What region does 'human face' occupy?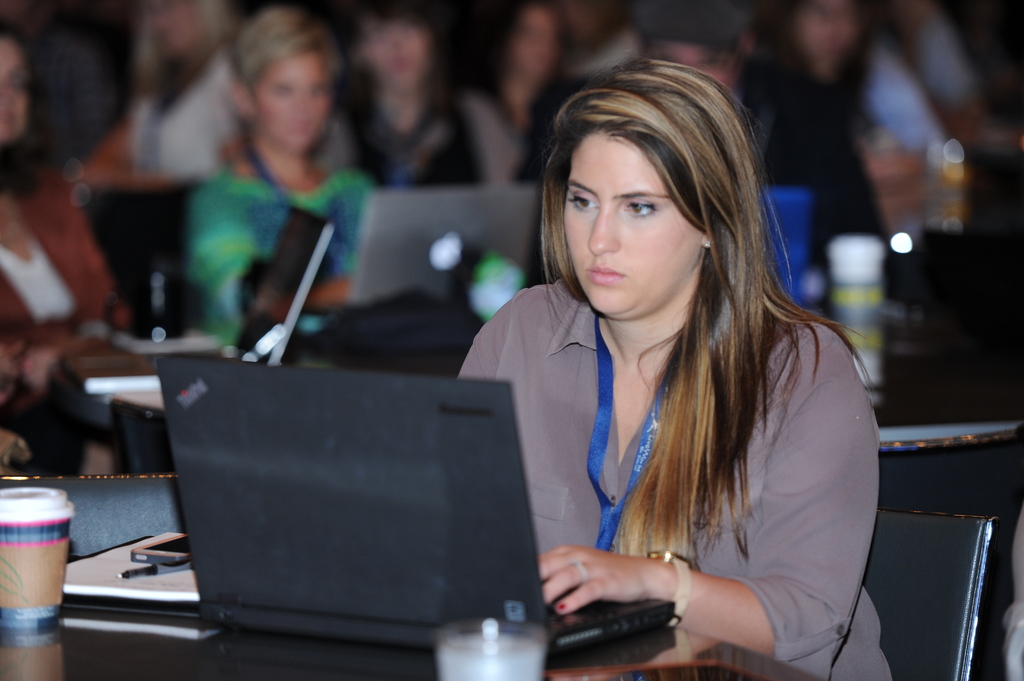
bbox(663, 42, 732, 88).
